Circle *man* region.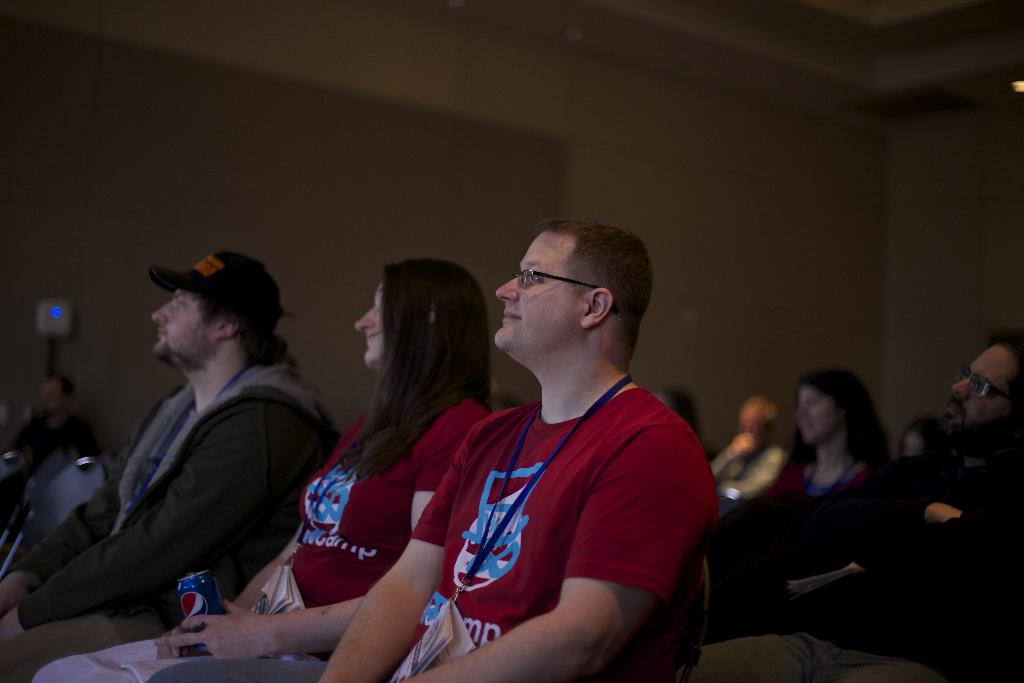
Region: (x1=32, y1=244, x2=339, y2=661).
